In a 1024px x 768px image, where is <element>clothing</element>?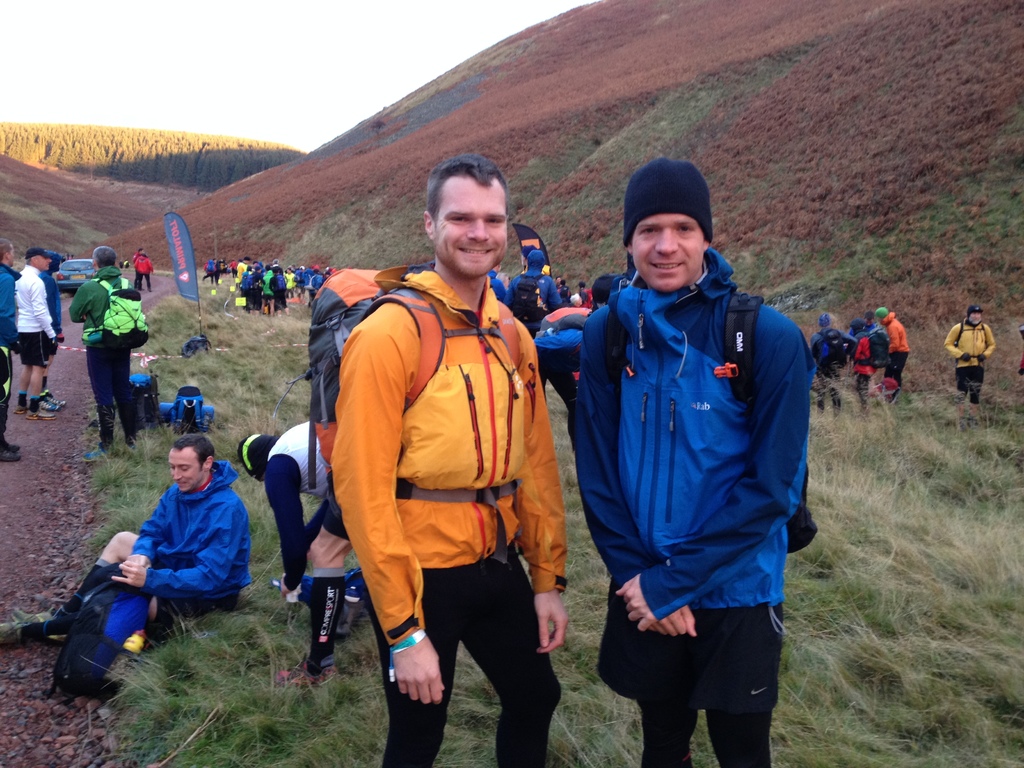
l=303, t=218, r=561, b=716.
